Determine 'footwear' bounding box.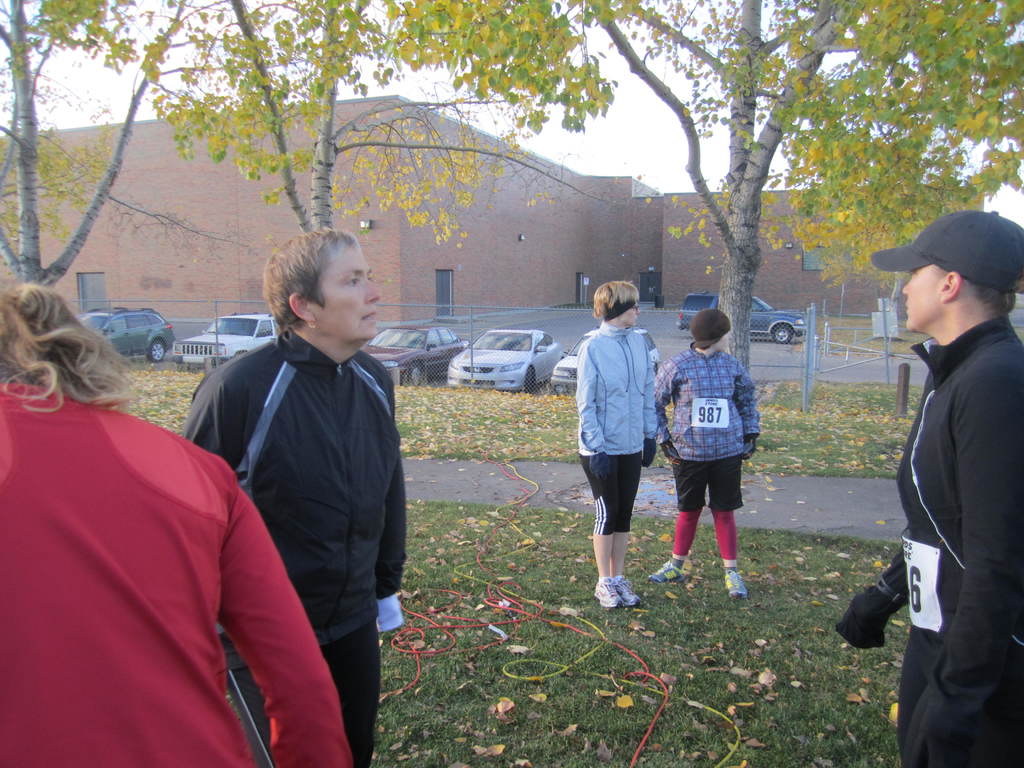
Determined: x1=721 y1=563 x2=749 y2=598.
